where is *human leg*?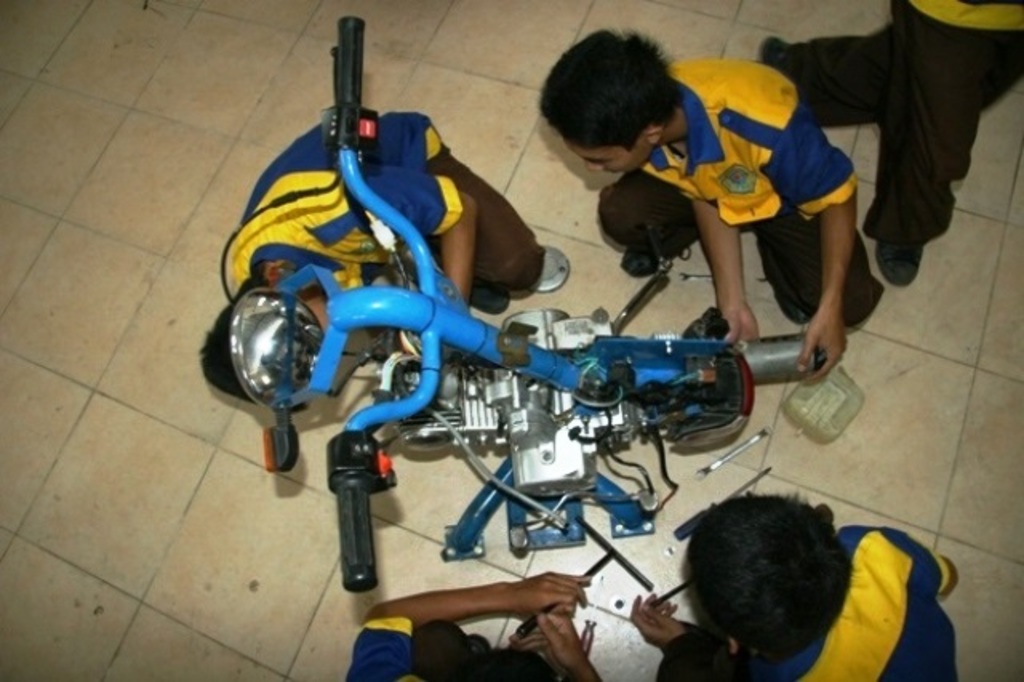
862, 43, 1016, 282.
